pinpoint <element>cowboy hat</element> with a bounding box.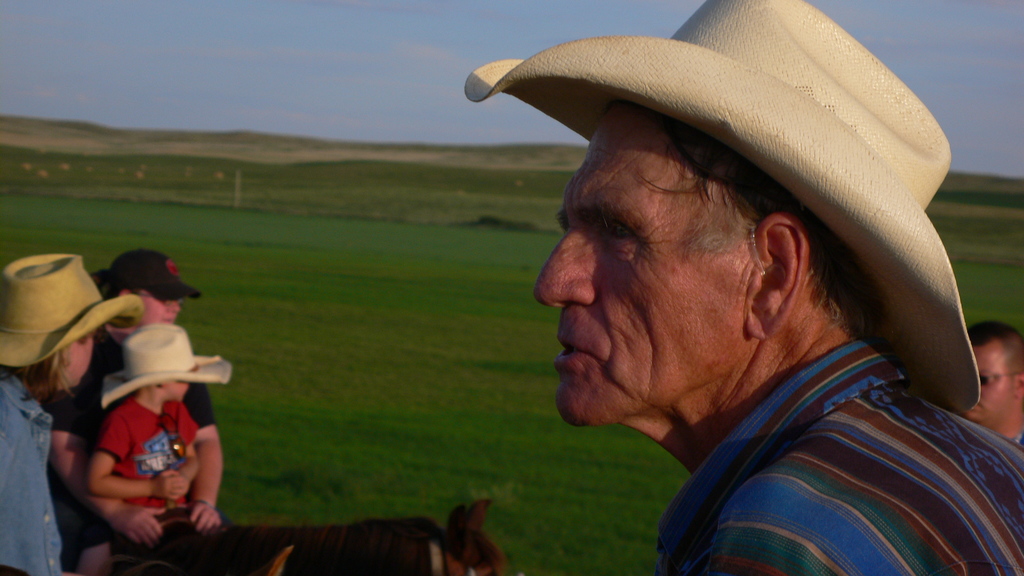
x1=467, y1=0, x2=979, y2=415.
